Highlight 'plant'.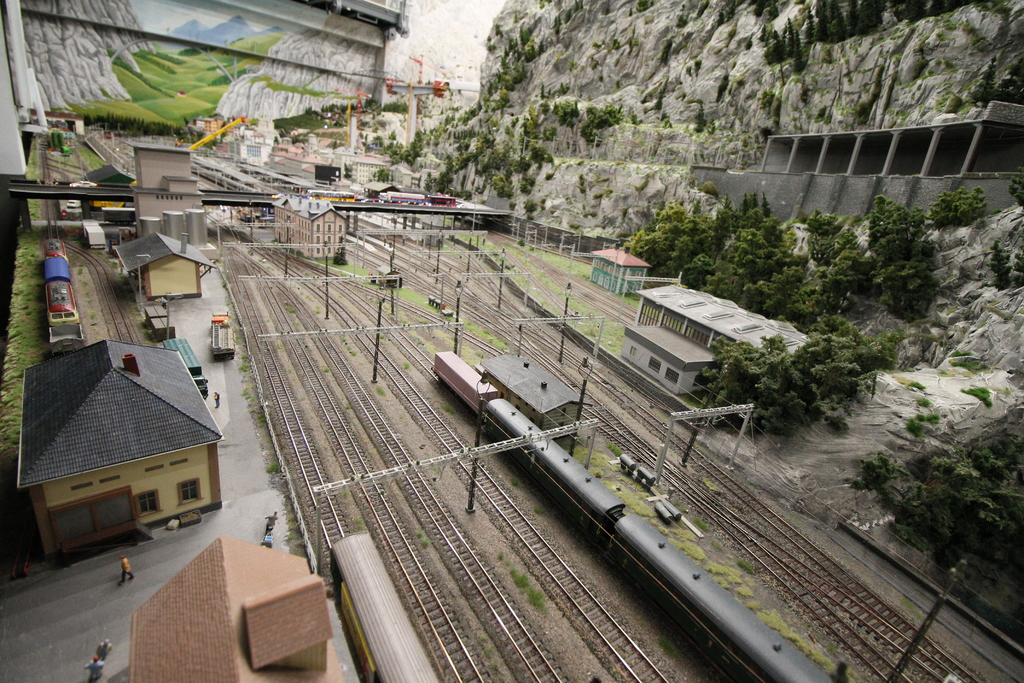
Highlighted region: 315 306 316 312.
